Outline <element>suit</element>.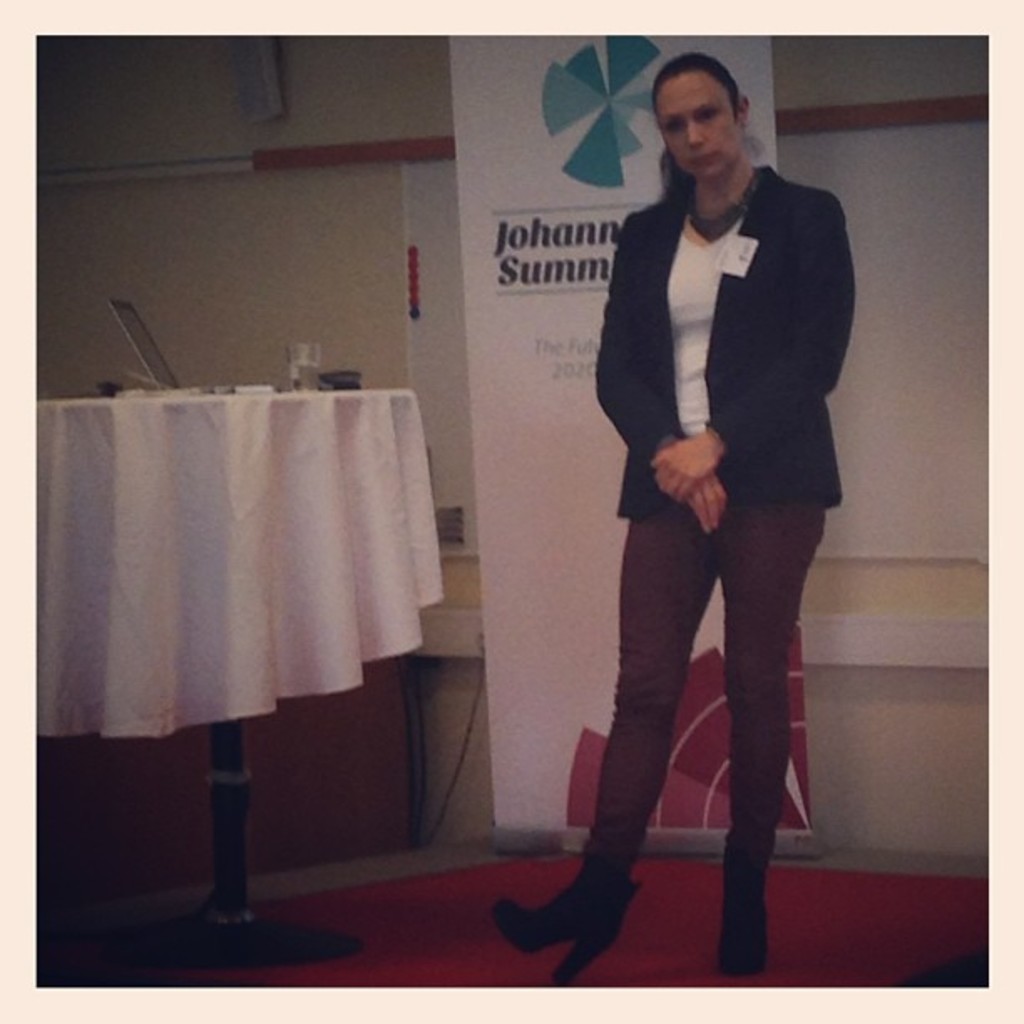
Outline: bbox=(559, 164, 873, 909).
